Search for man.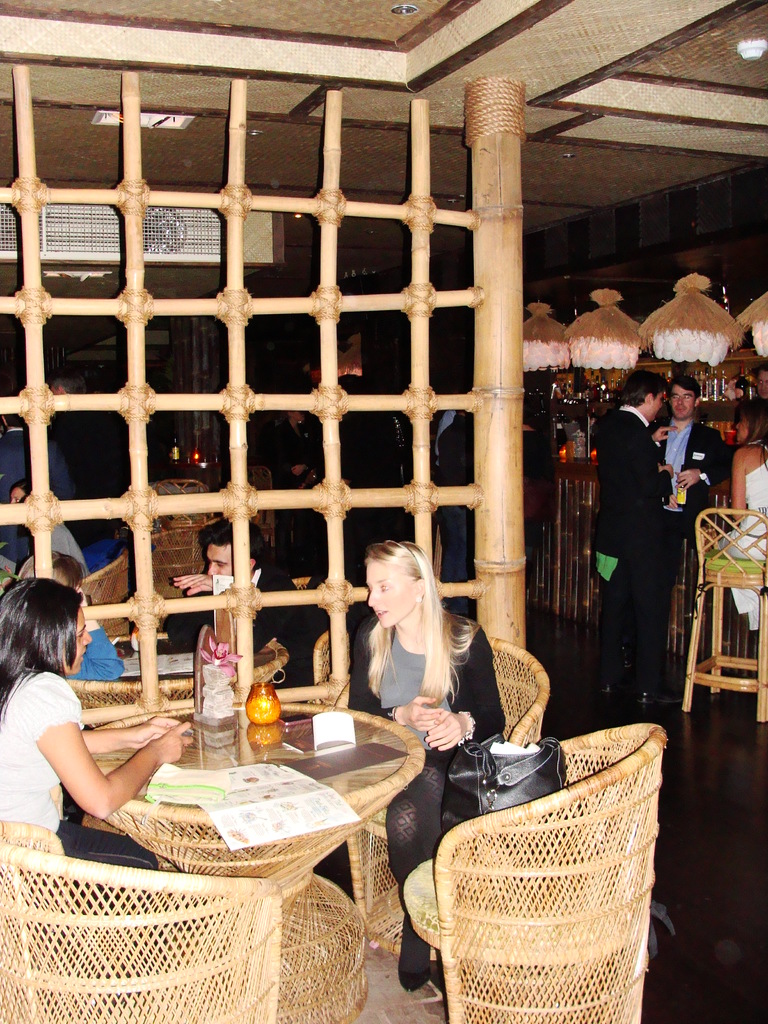
Found at Rect(646, 377, 733, 570).
